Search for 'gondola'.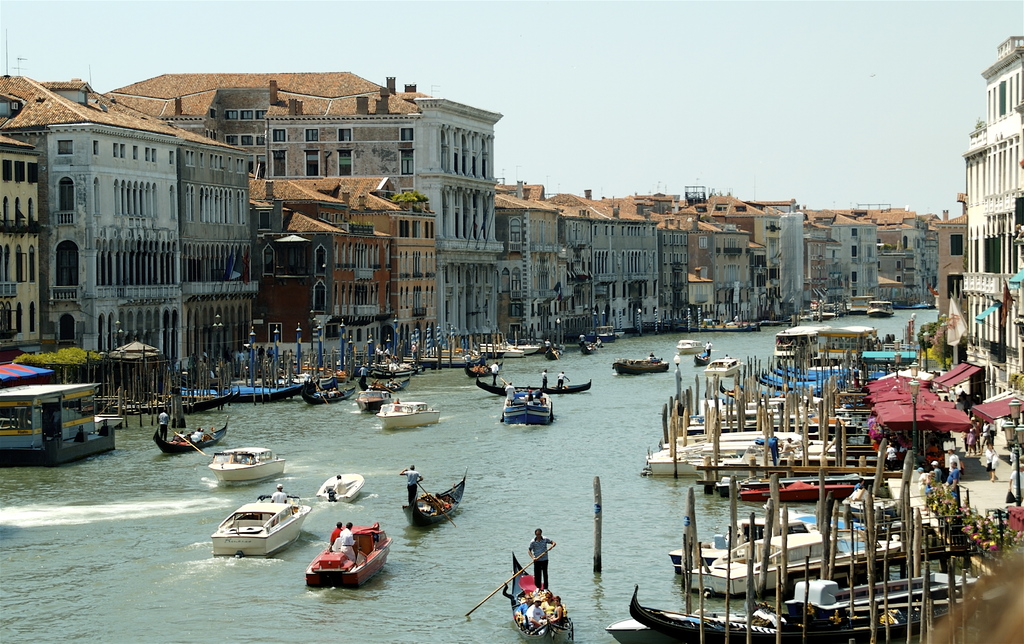
Found at 751 315 797 328.
